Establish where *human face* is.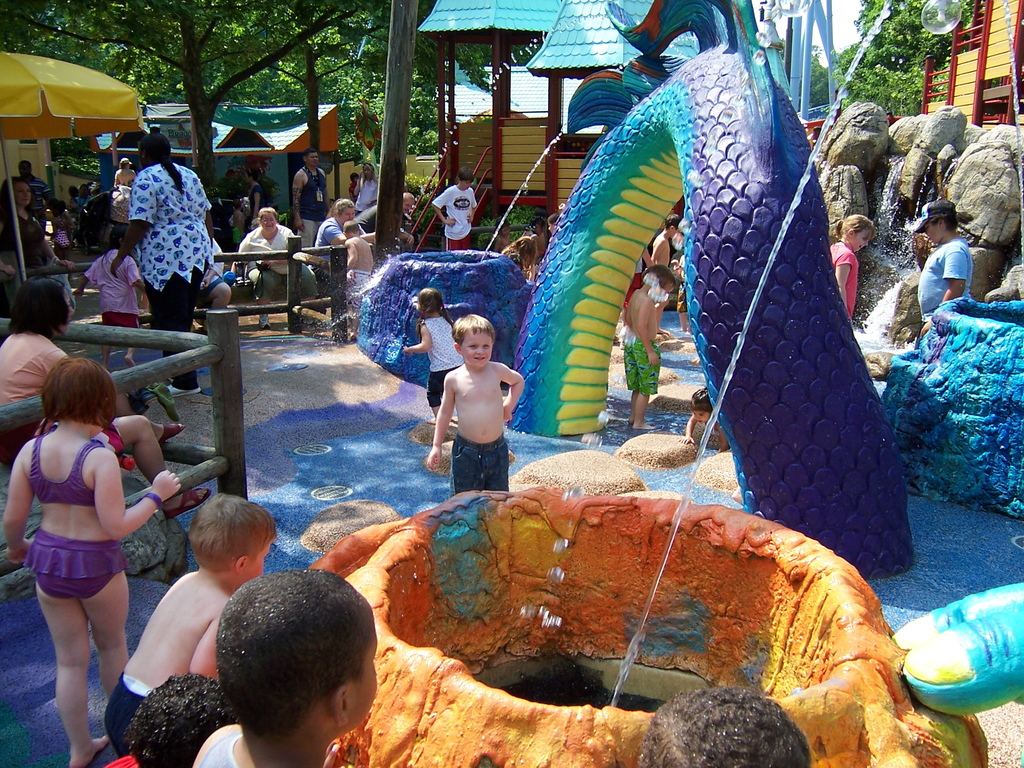
Established at box(305, 150, 316, 166).
